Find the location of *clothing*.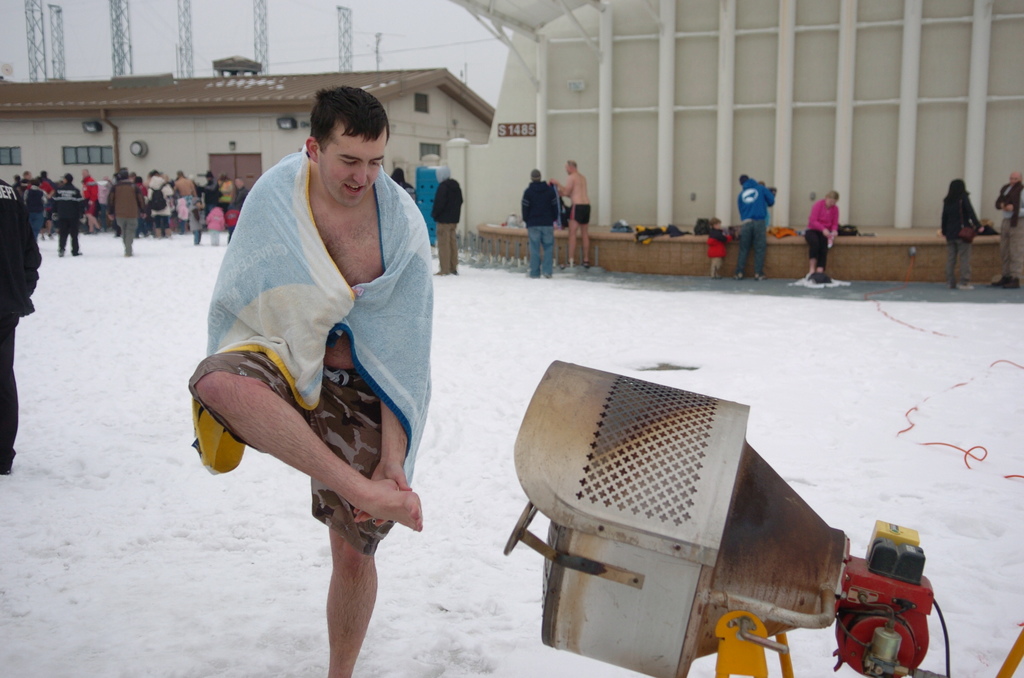
Location: (left=189, top=138, right=439, bottom=544).
